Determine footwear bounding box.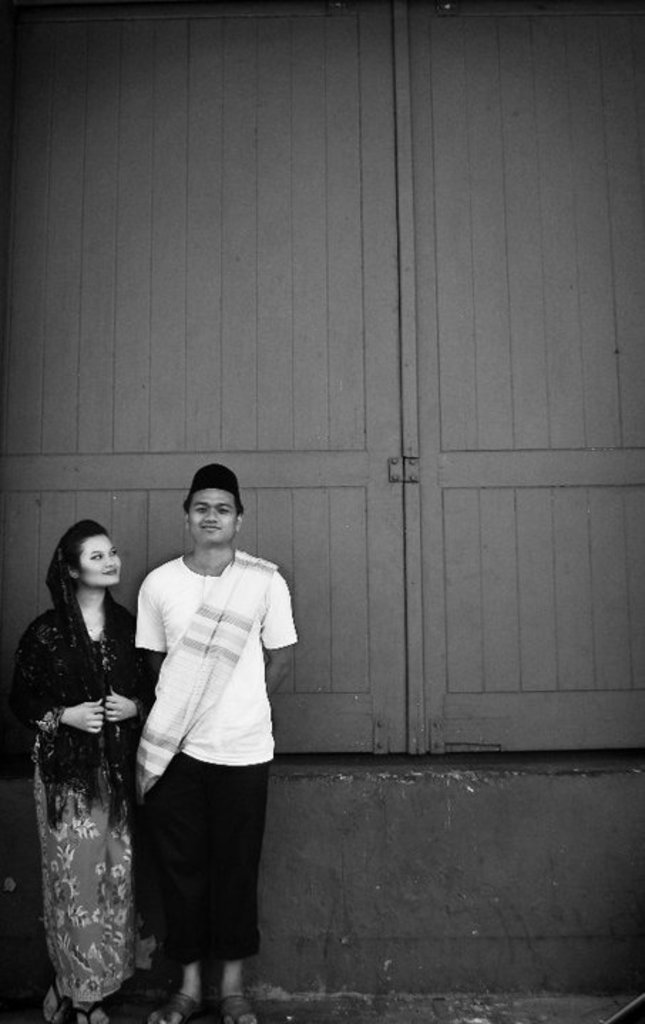
Determined: Rect(219, 990, 251, 1023).
